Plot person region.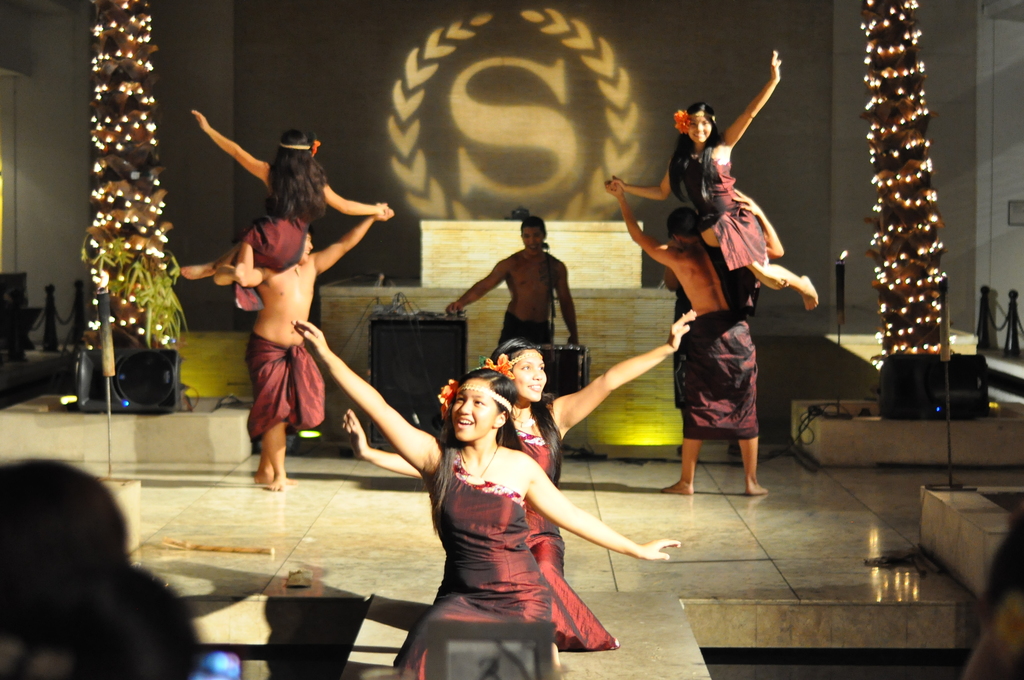
Plotted at box(608, 51, 817, 314).
